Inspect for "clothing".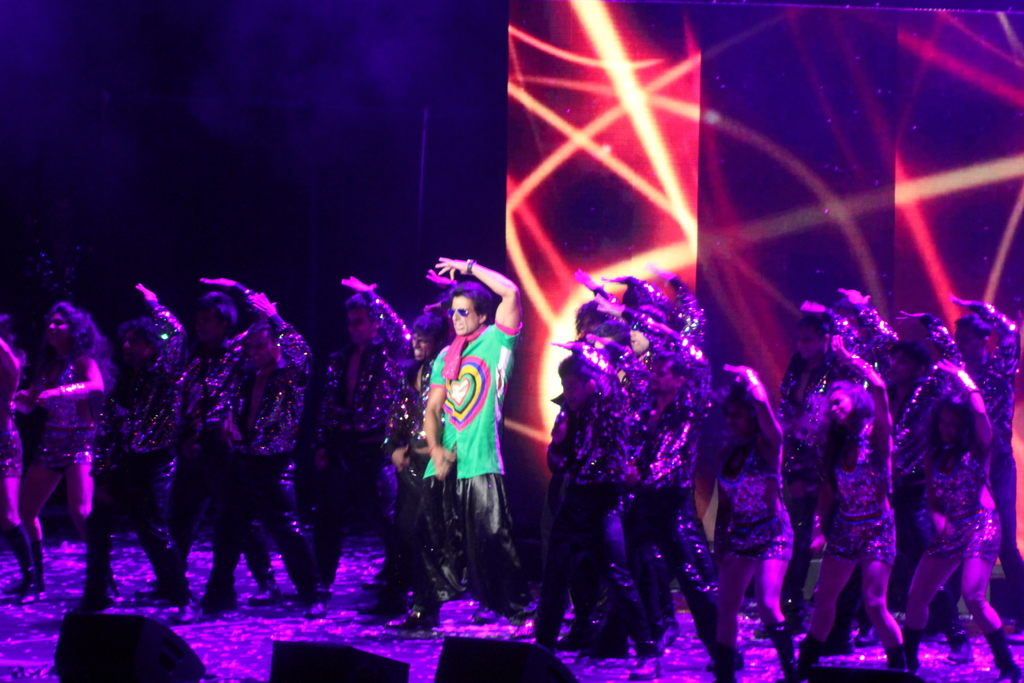
Inspection: (572, 324, 627, 393).
